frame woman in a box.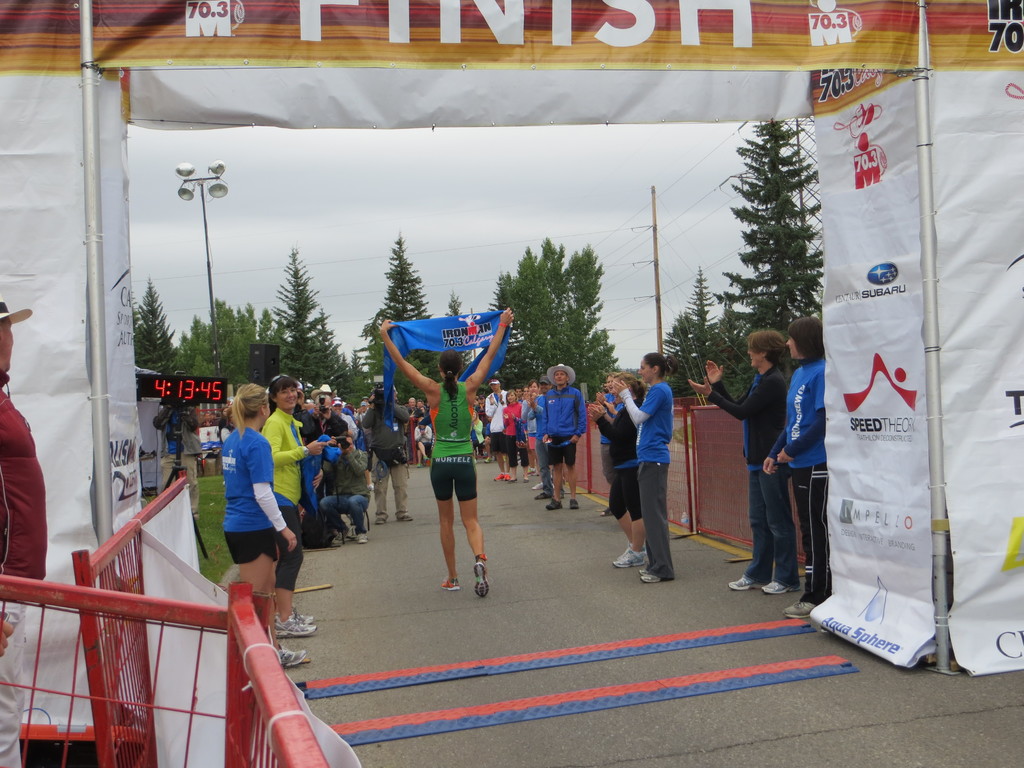
bbox=[522, 380, 545, 492].
